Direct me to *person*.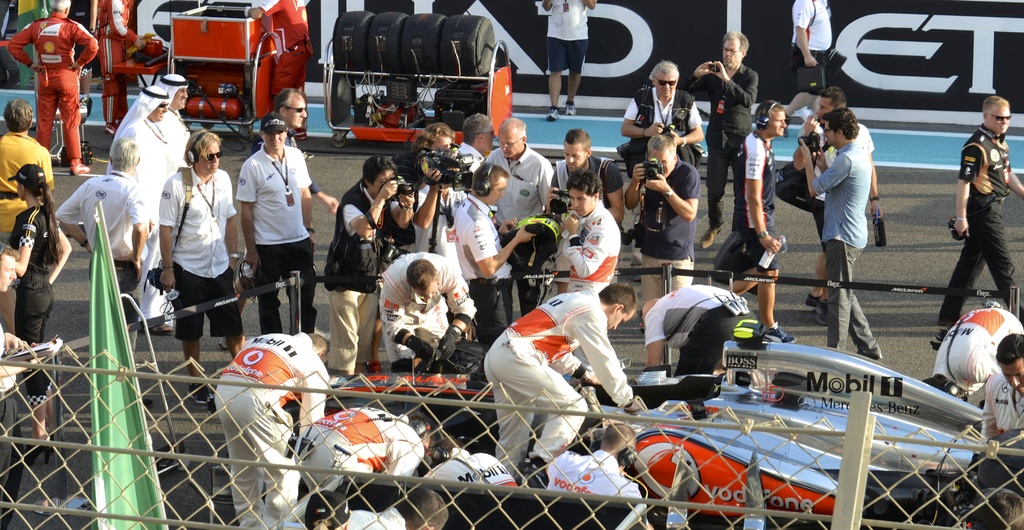
Direction: 1/97/53/335.
